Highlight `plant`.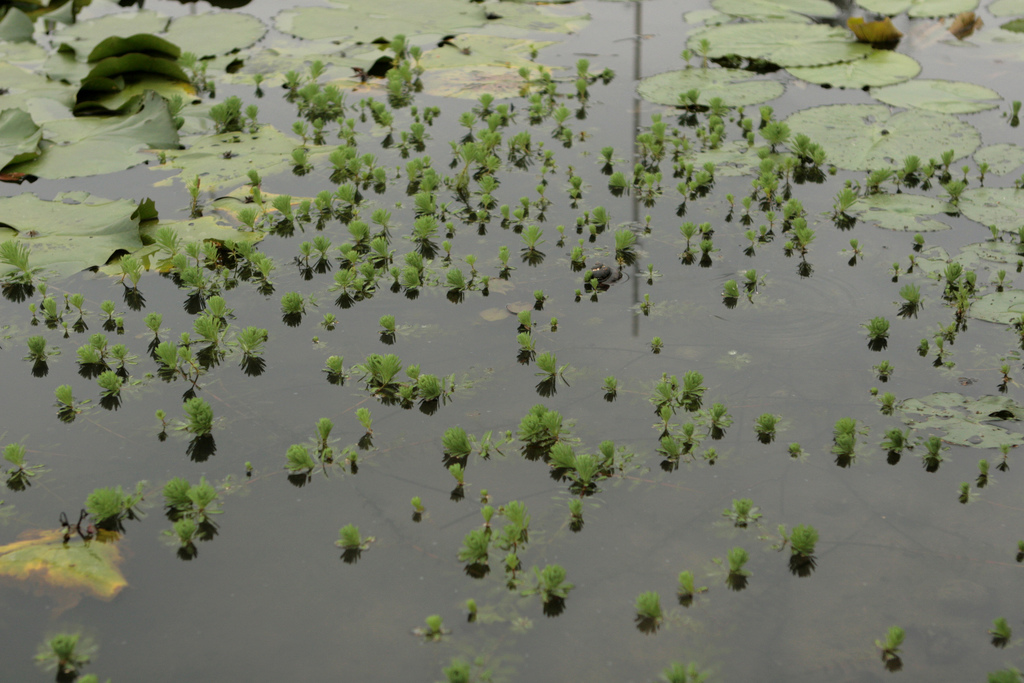
Highlighted region: left=834, top=420, right=855, bottom=456.
